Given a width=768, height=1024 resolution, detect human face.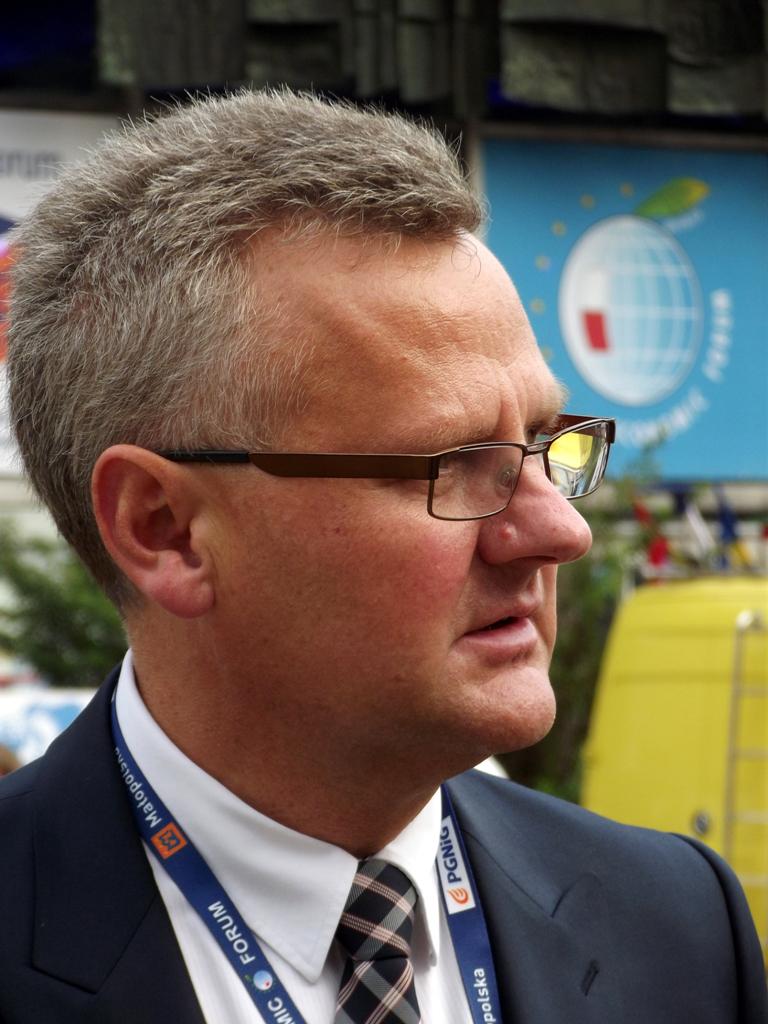
bbox=[198, 200, 606, 775].
